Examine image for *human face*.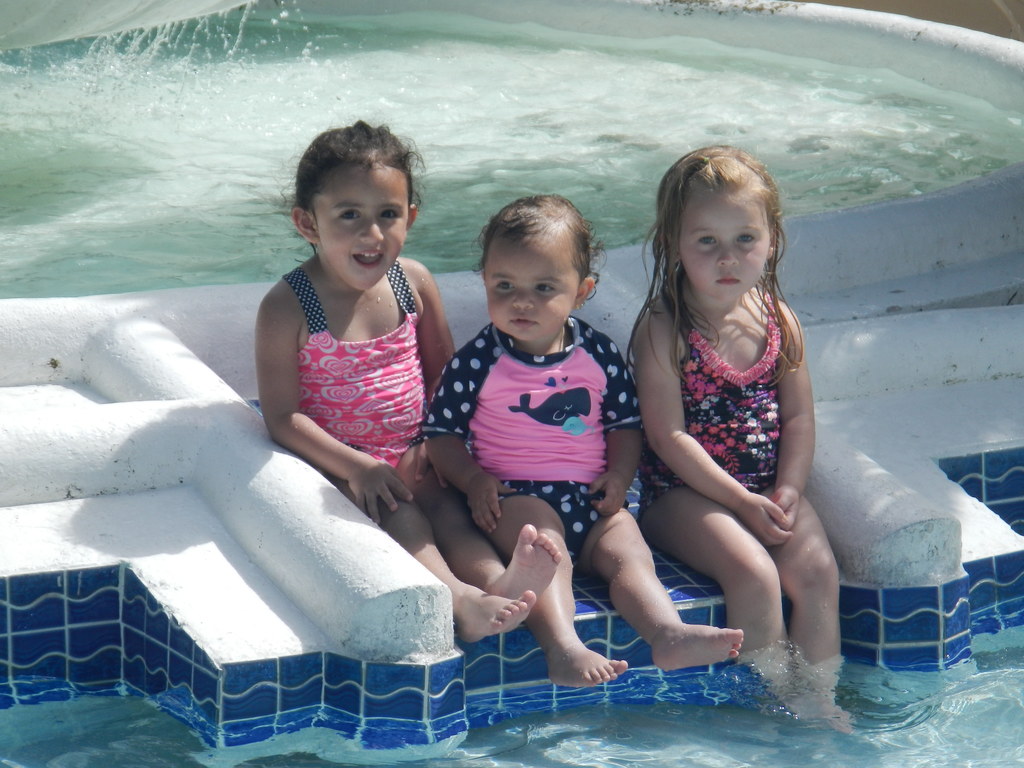
Examination result: 483 239 578 342.
